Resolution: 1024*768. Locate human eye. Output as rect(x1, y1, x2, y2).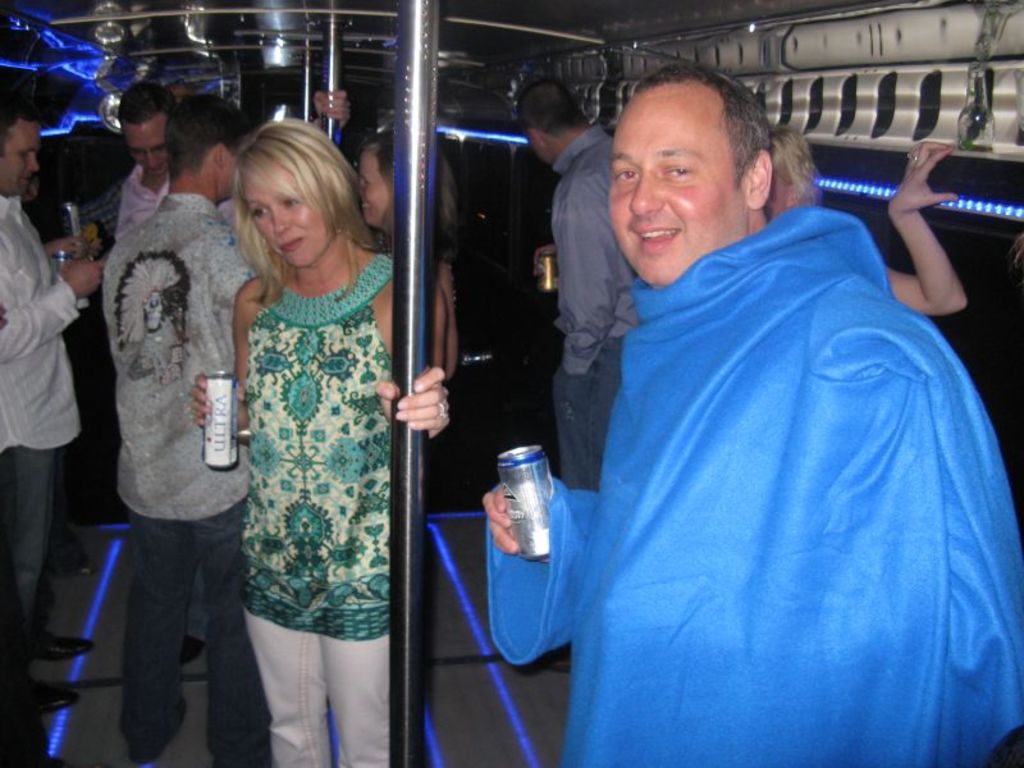
rect(655, 160, 696, 191).
